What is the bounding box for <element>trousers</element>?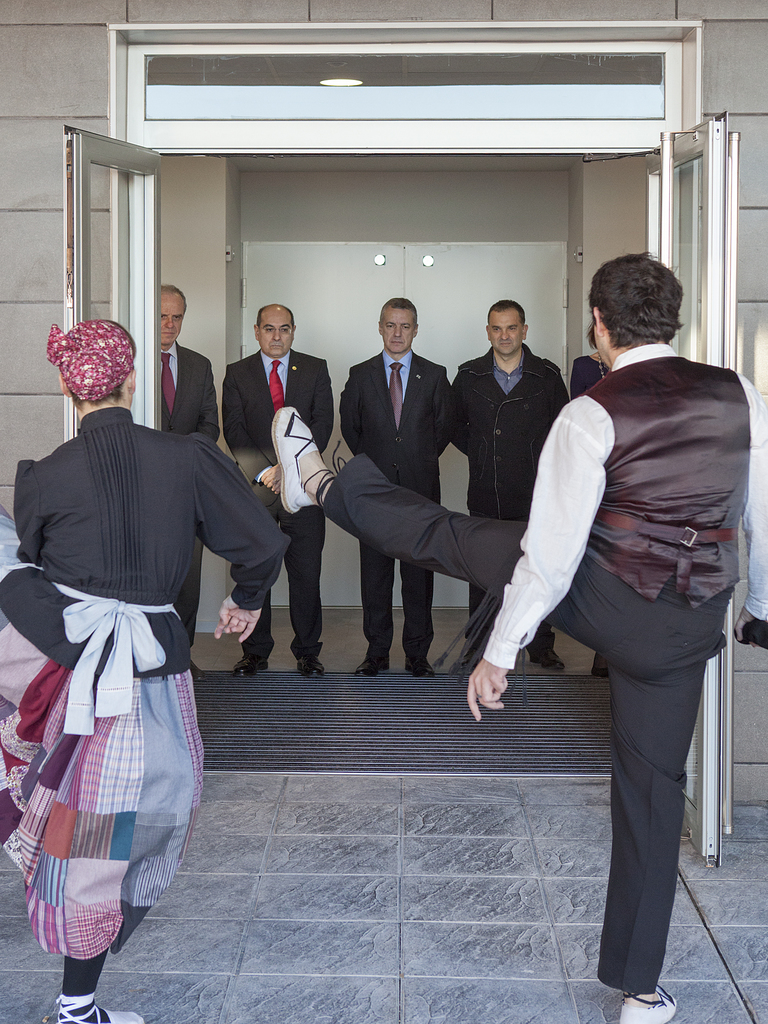
rect(345, 451, 686, 977).
